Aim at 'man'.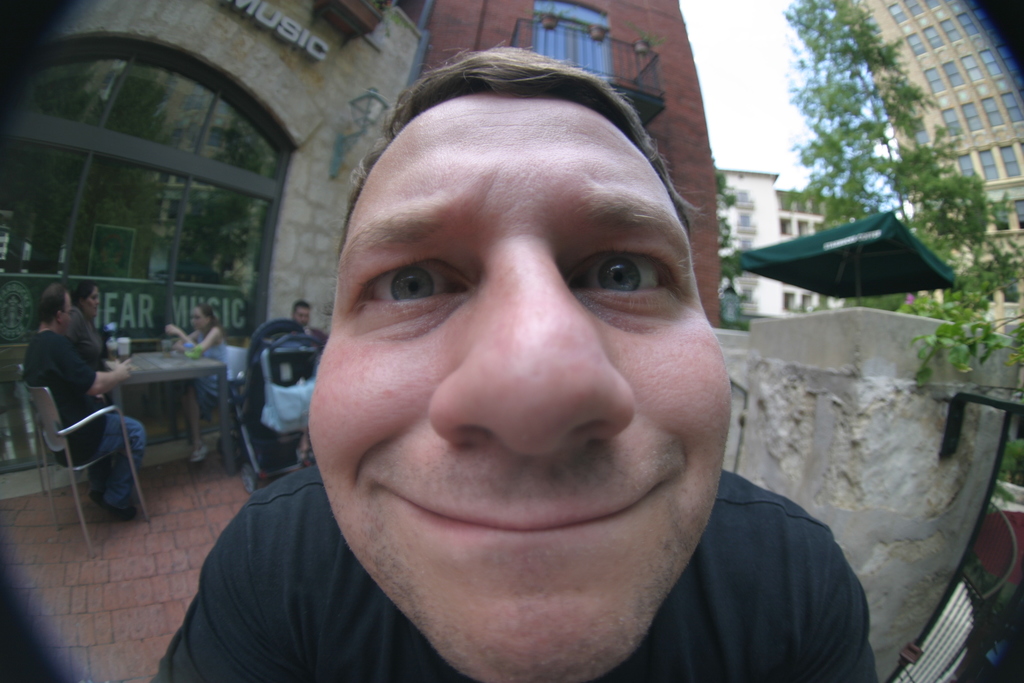
Aimed at pyautogui.locateOnScreen(17, 282, 149, 520).
